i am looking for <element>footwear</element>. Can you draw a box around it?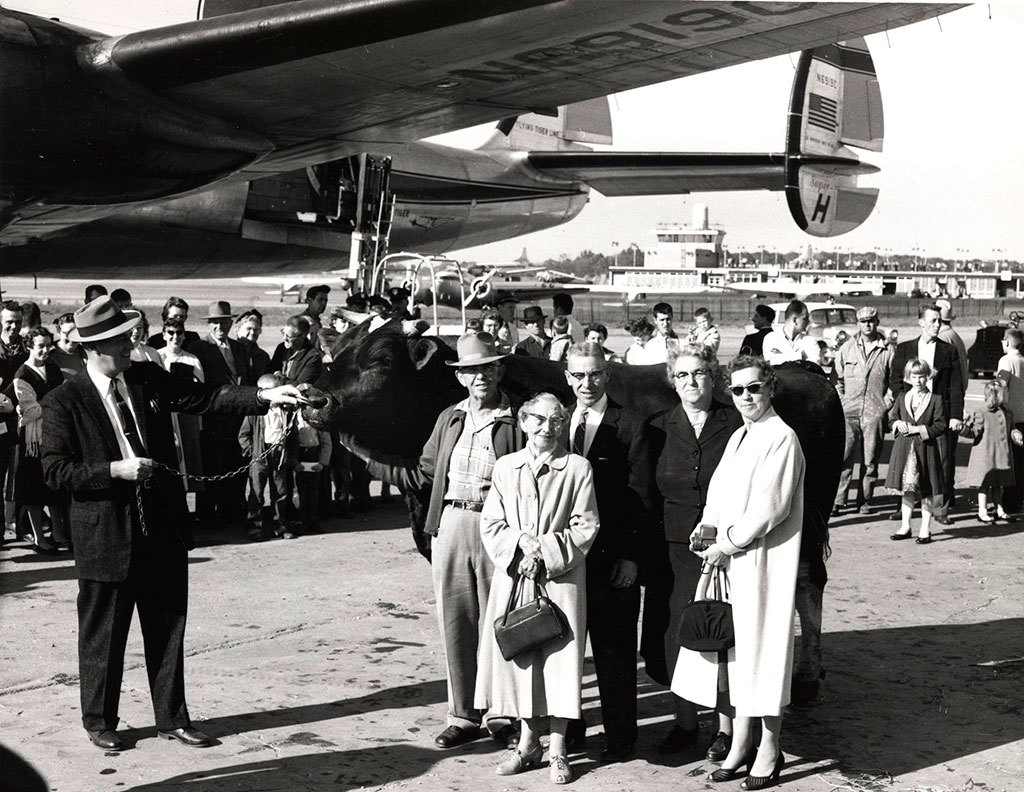
Sure, the bounding box is (495,748,542,774).
